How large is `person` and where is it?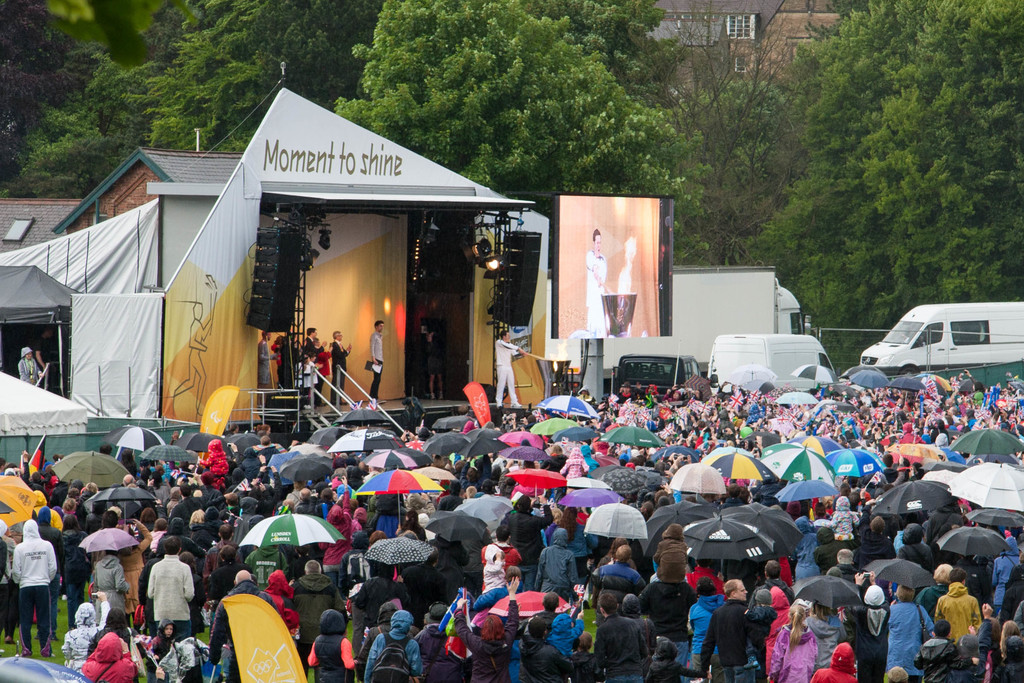
Bounding box: (492, 329, 519, 408).
